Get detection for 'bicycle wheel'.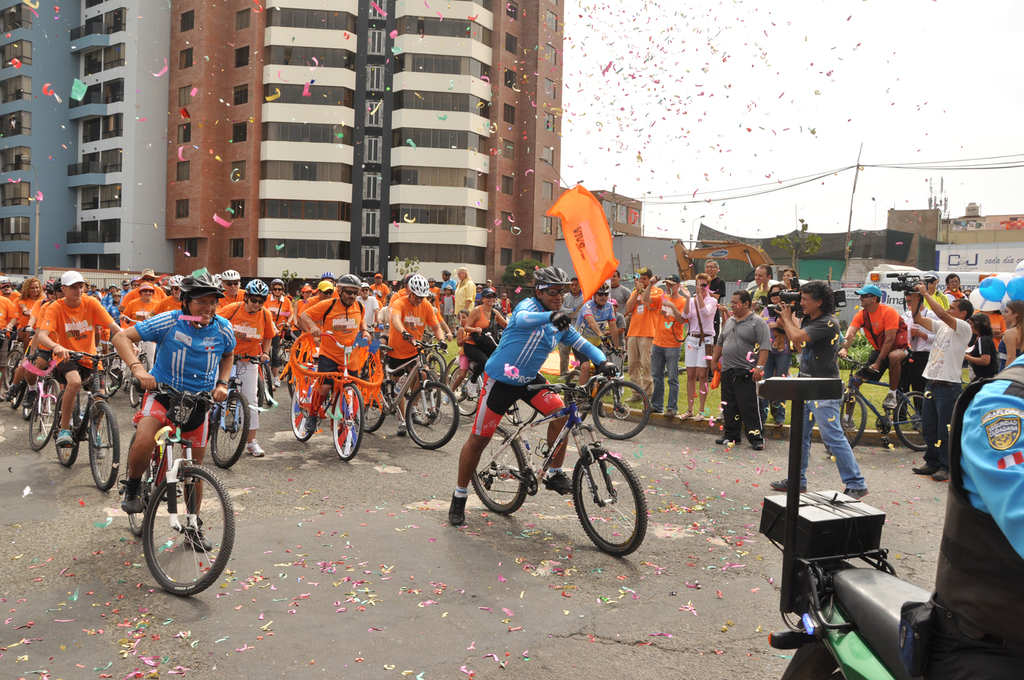
Detection: [left=55, top=390, right=85, bottom=474].
